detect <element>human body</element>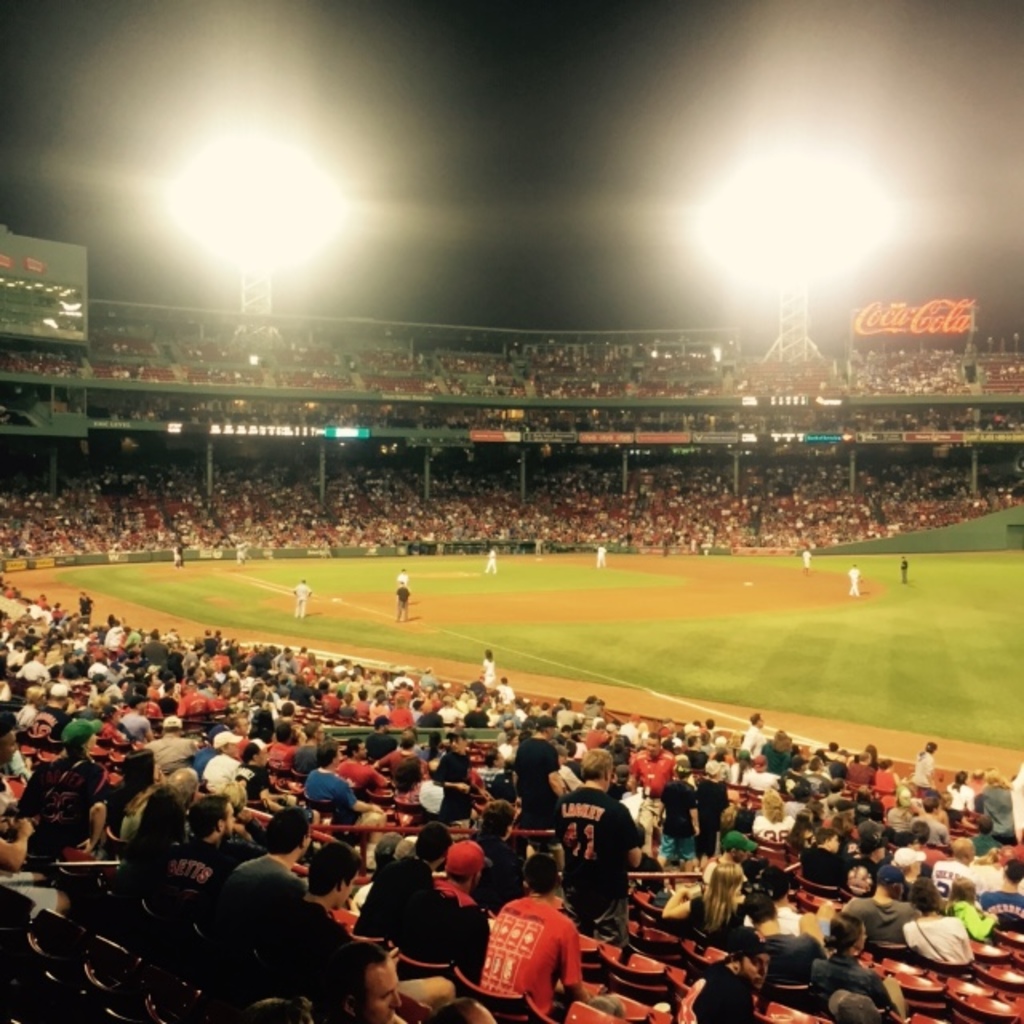
left=896, top=560, right=912, bottom=582
